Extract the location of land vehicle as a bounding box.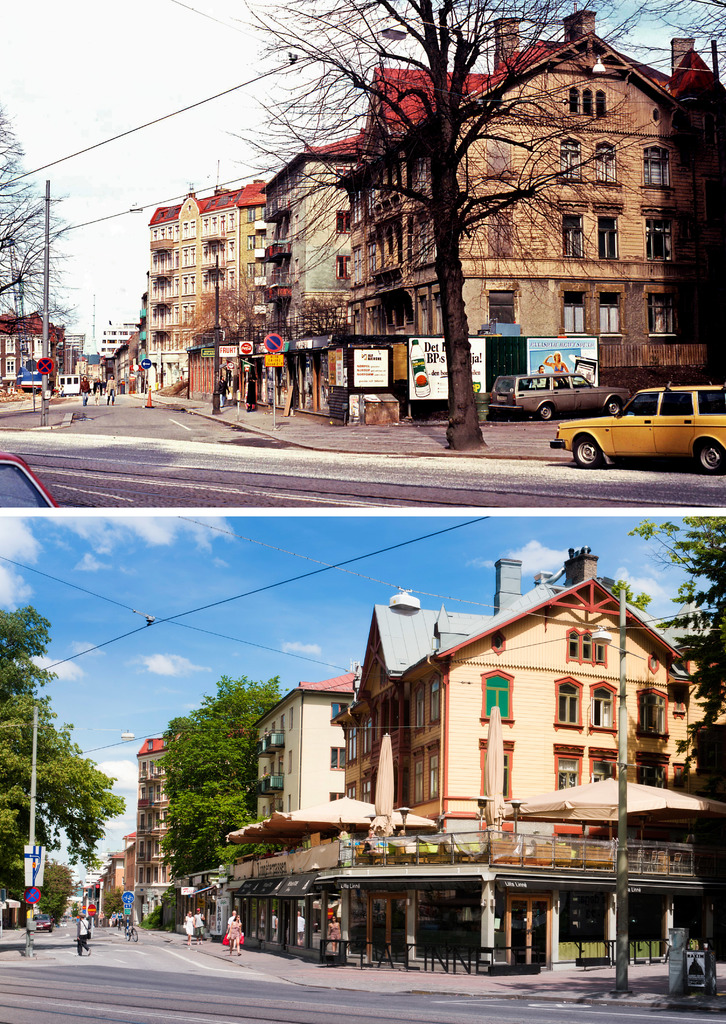
box(125, 925, 141, 939).
